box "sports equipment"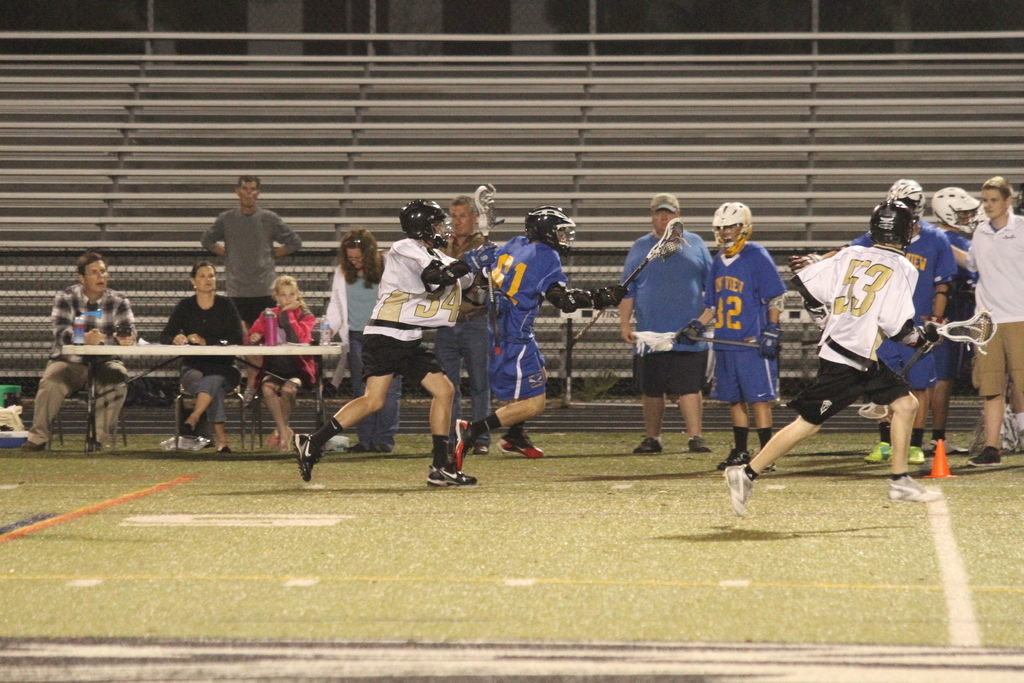
[x1=471, y1=439, x2=490, y2=459]
